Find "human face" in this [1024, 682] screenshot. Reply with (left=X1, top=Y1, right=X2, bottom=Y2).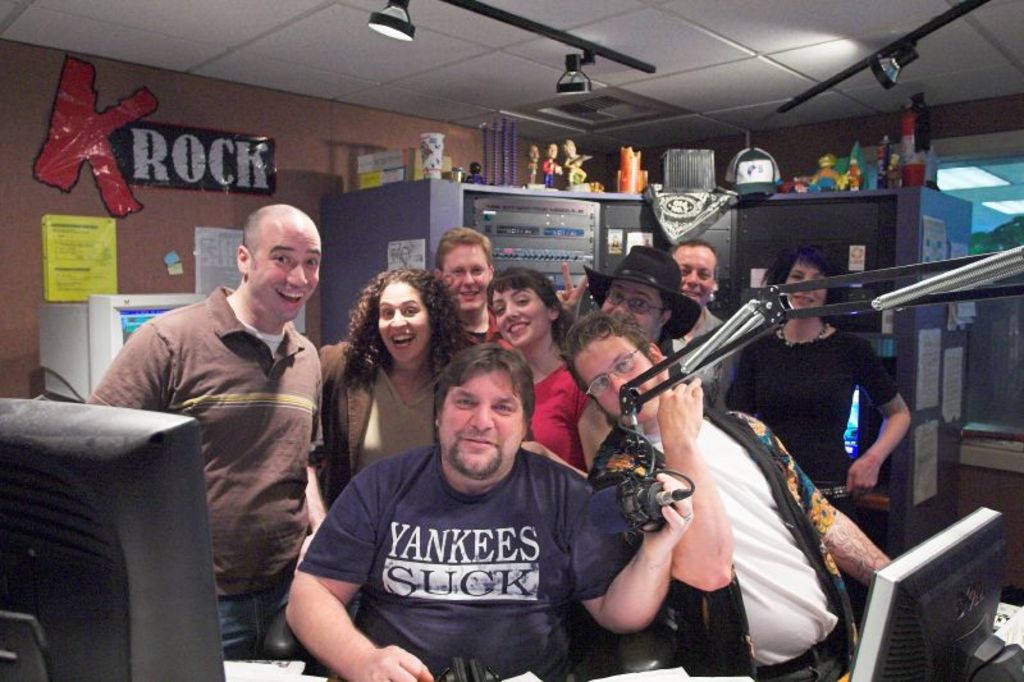
(left=607, top=276, right=660, bottom=337).
